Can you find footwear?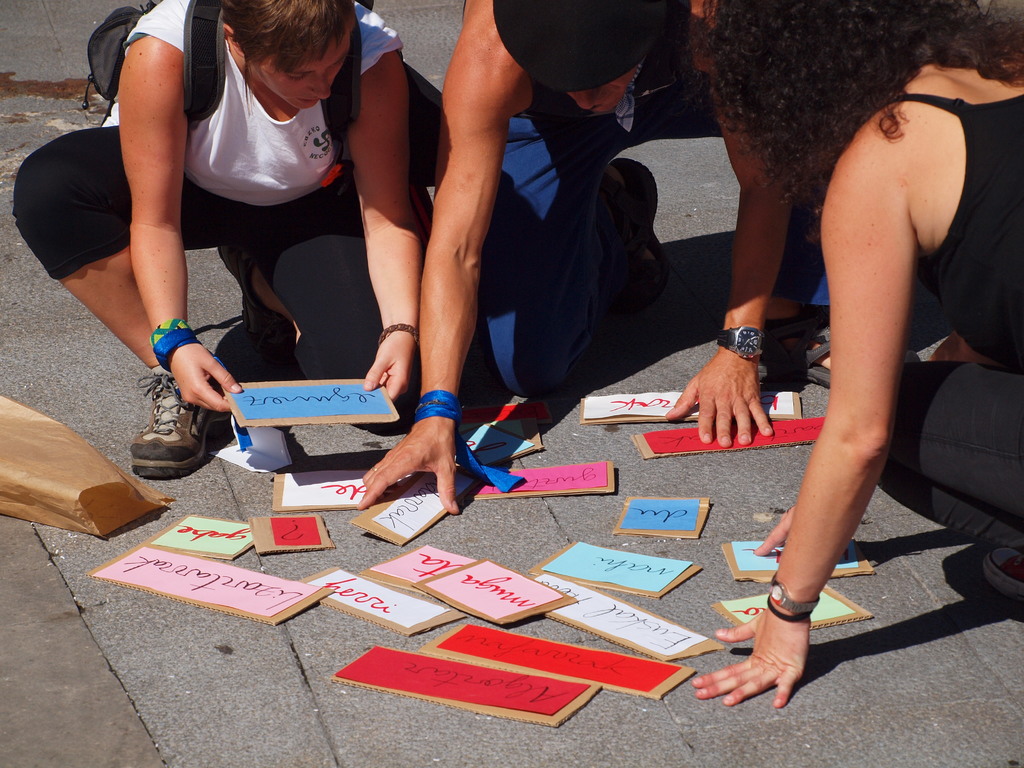
Yes, bounding box: bbox=[764, 316, 925, 384].
